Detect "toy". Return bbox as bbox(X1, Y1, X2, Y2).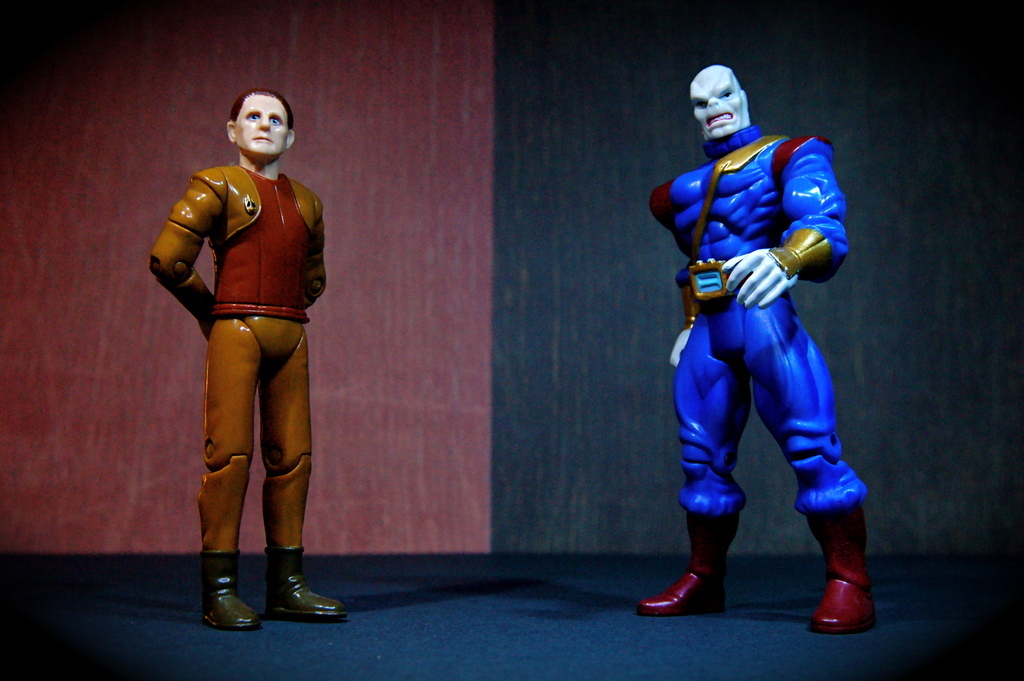
bbox(644, 135, 881, 602).
